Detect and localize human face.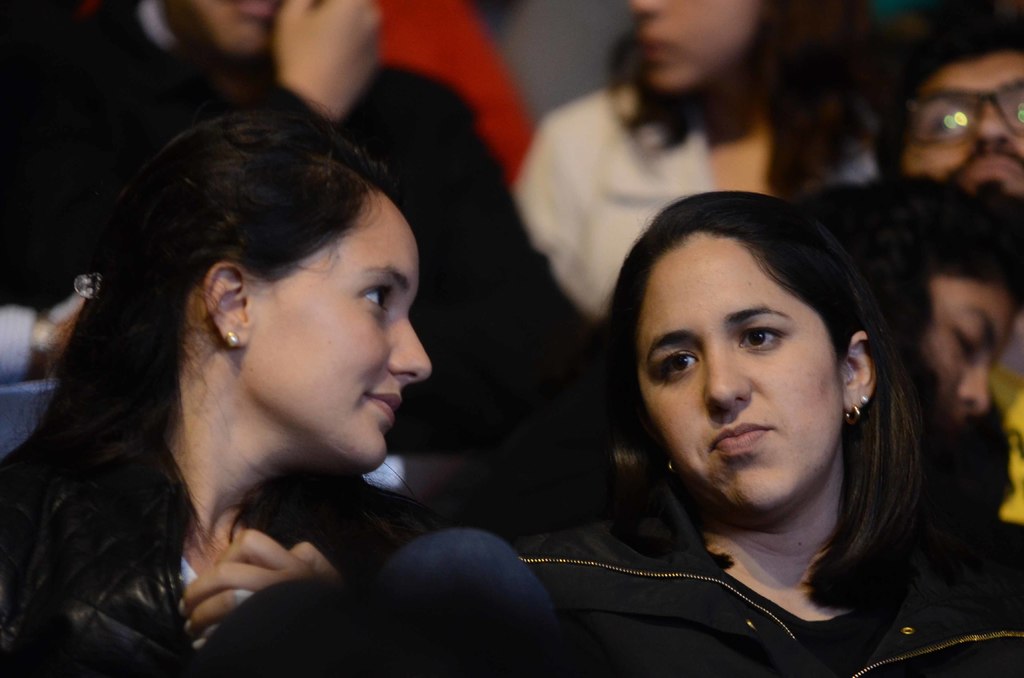
Localized at {"left": 624, "top": 0, "right": 762, "bottom": 93}.
